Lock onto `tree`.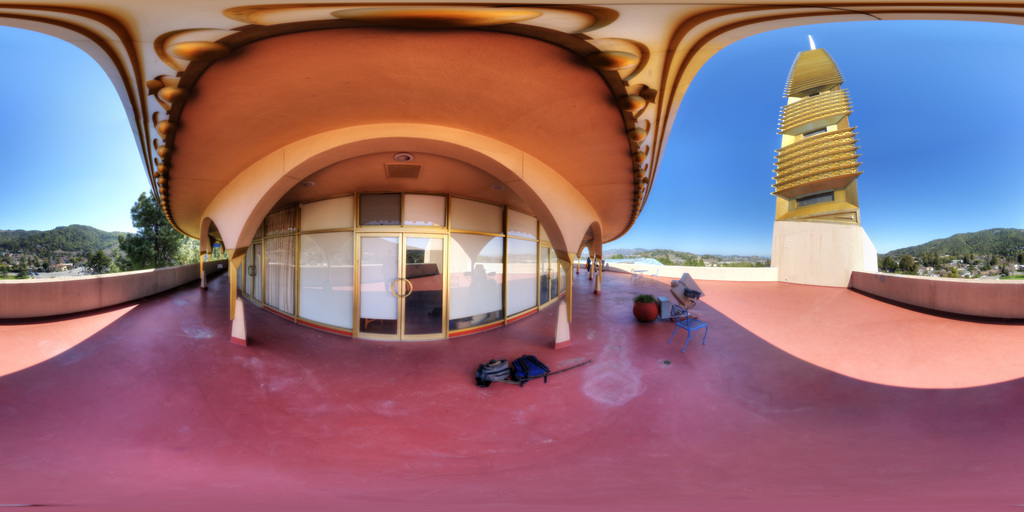
Locked: 878:257:898:275.
